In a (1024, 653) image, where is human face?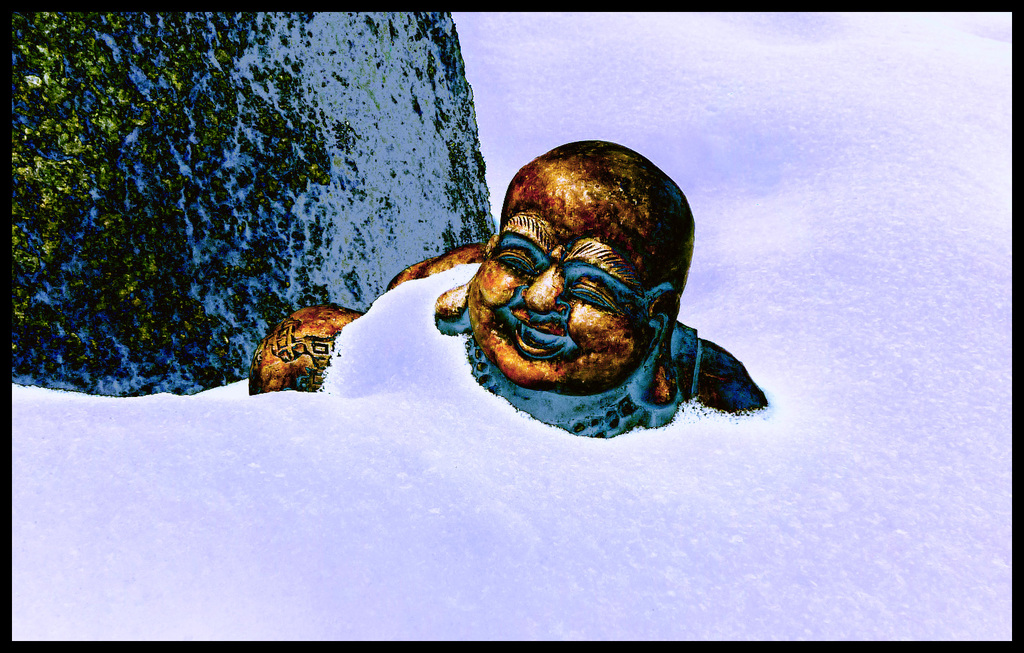
Rect(453, 172, 669, 408).
